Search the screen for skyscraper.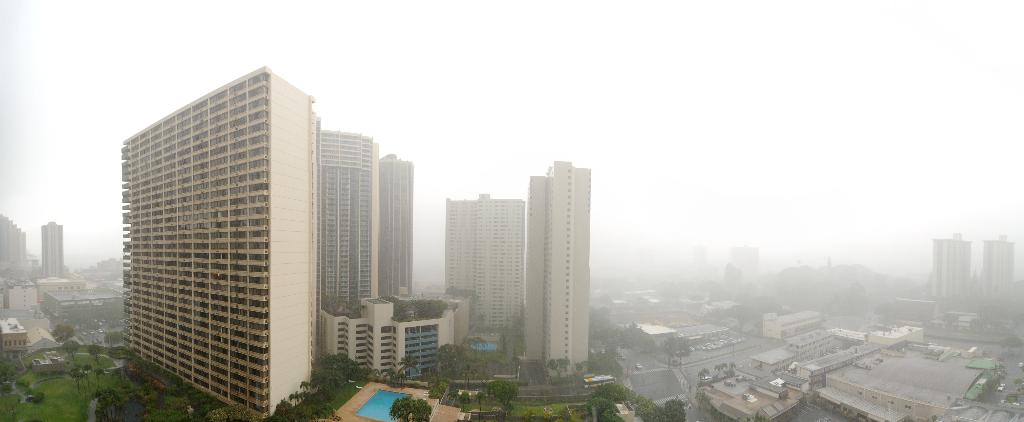
Found at Rect(525, 157, 595, 378).
